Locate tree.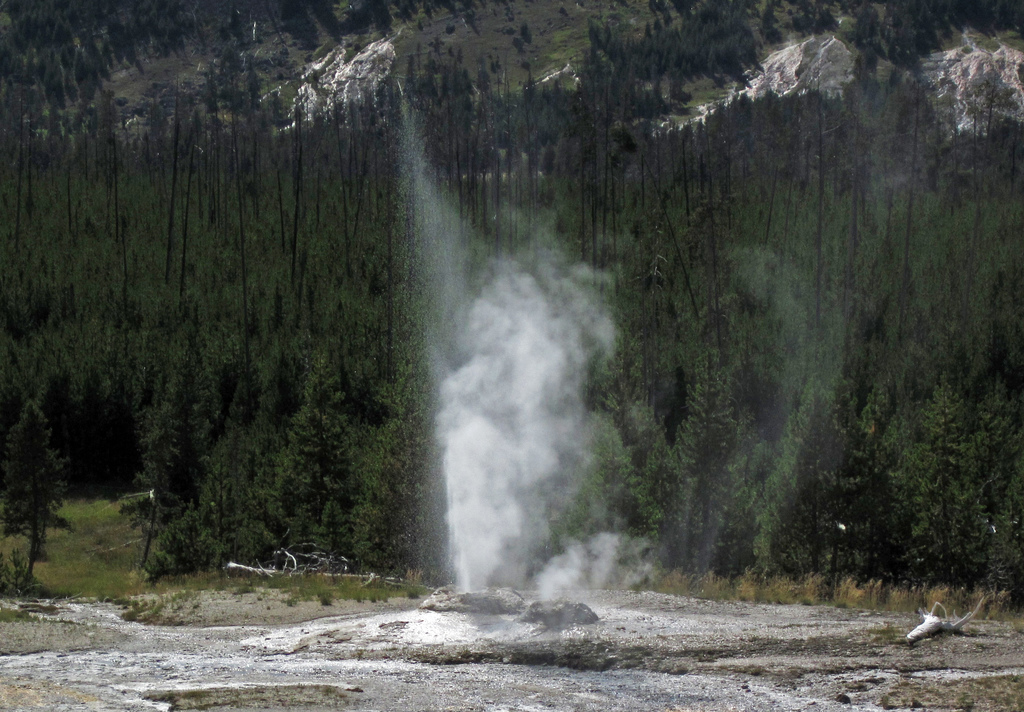
Bounding box: <region>0, 396, 70, 579</region>.
